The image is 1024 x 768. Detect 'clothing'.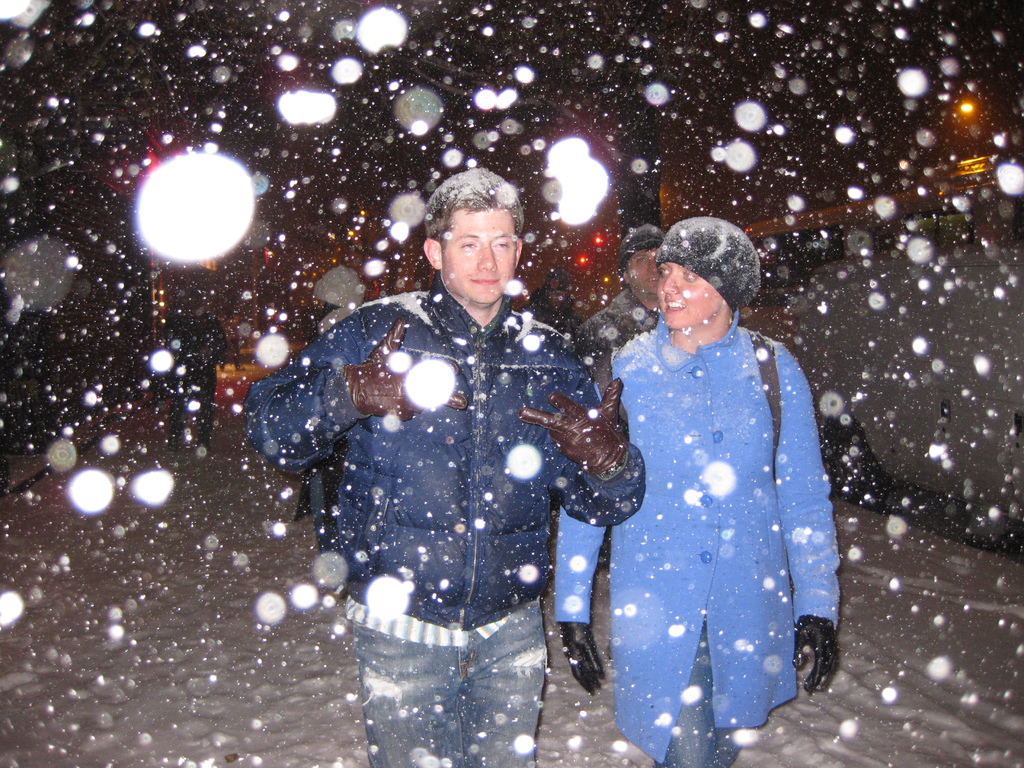
Detection: [left=163, top=267, right=225, bottom=436].
